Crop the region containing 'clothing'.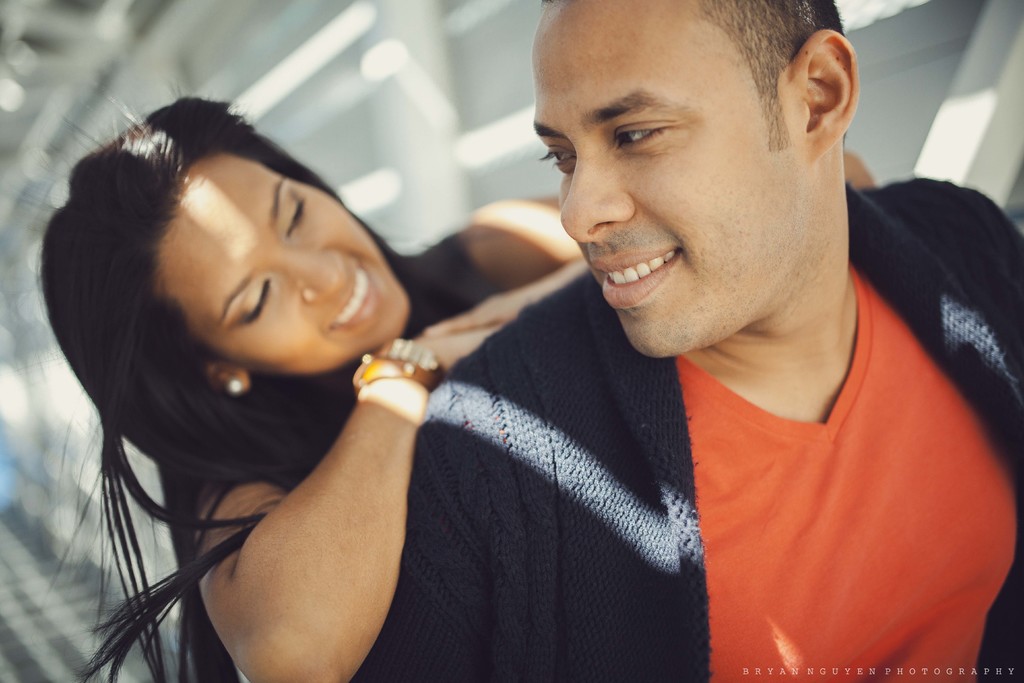
Crop region: box(287, 146, 994, 682).
